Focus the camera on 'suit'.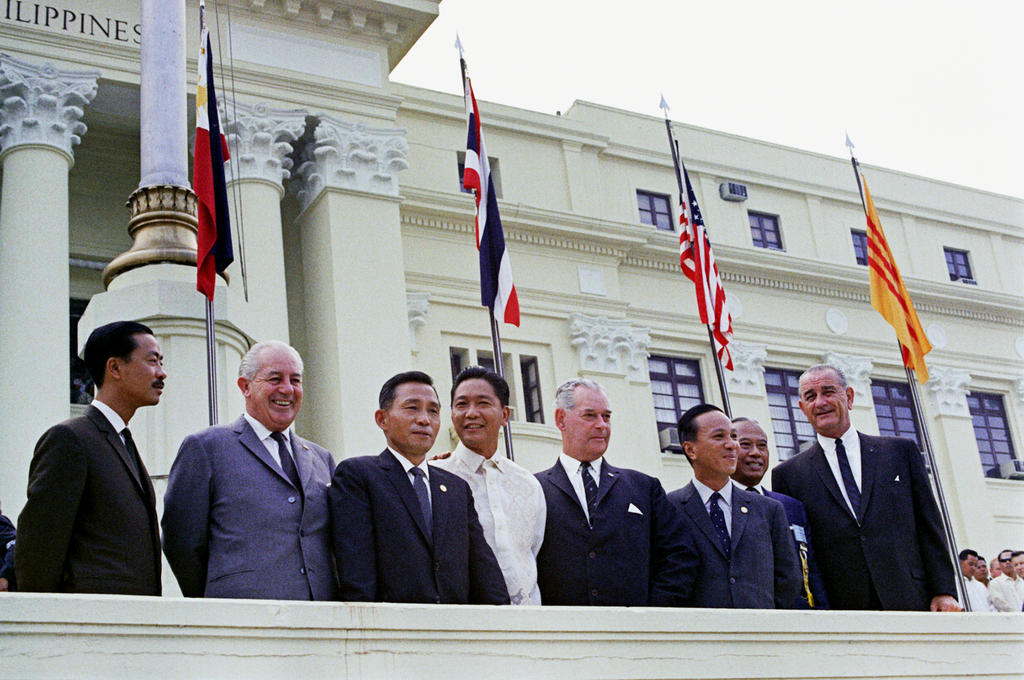
Focus region: crop(531, 451, 668, 607).
